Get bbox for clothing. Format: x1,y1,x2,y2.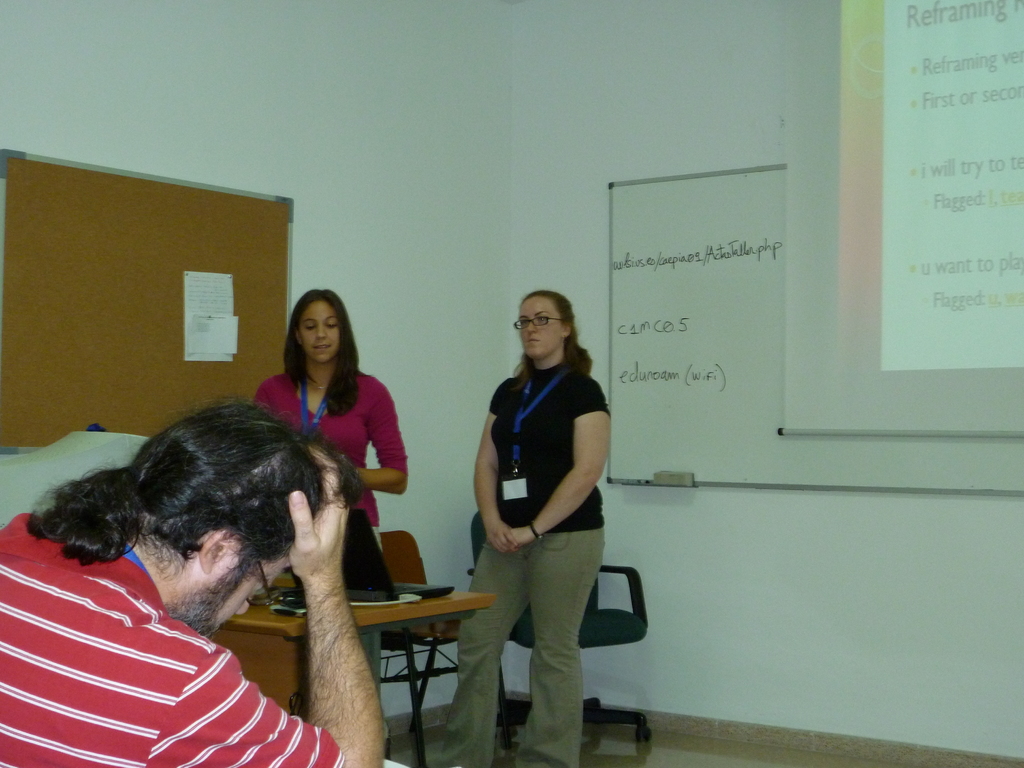
29,557,324,760.
